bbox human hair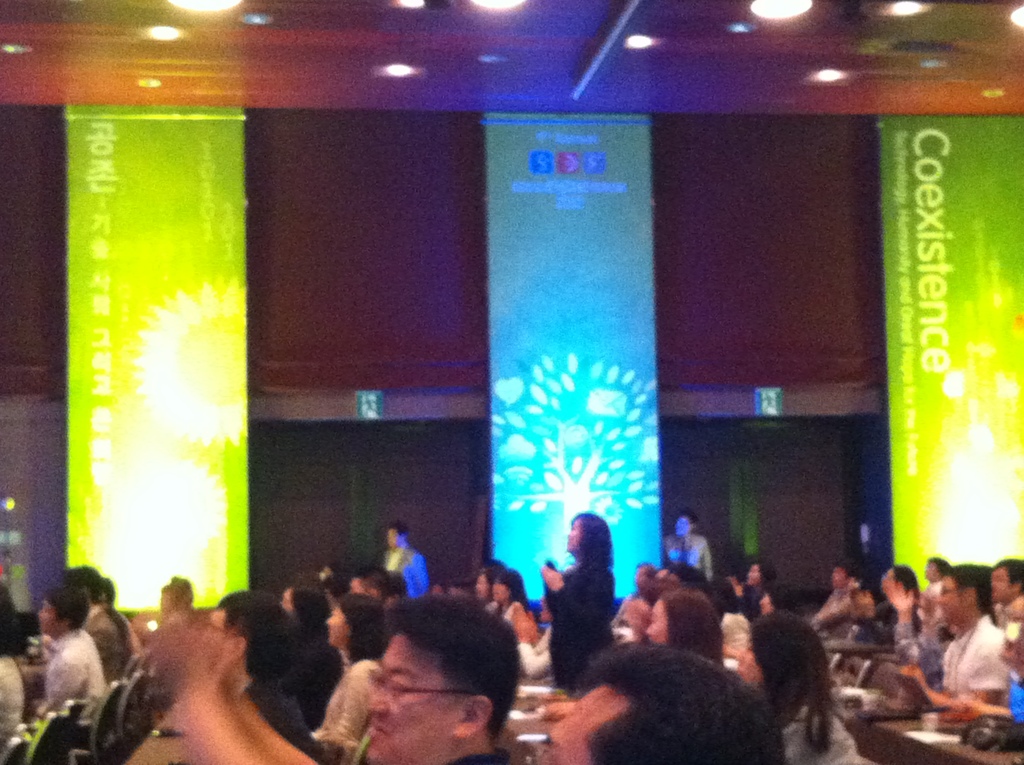
{"x1": 931, "y1": 553, "x2": 949, "y2": 570}
